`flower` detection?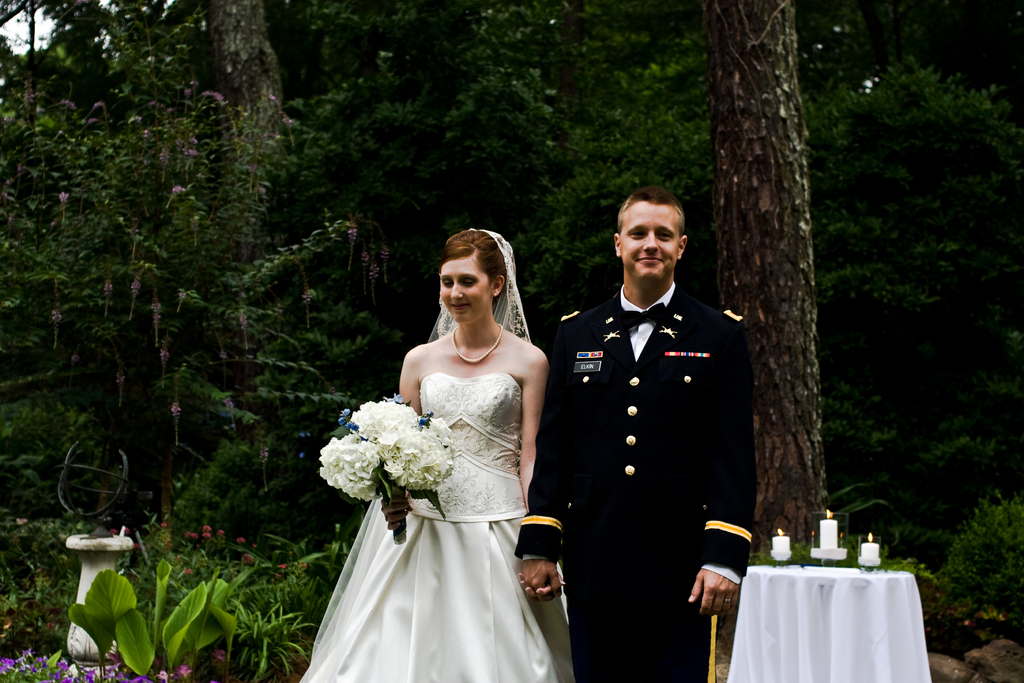
<region>123, 527, 131, 534</region>
